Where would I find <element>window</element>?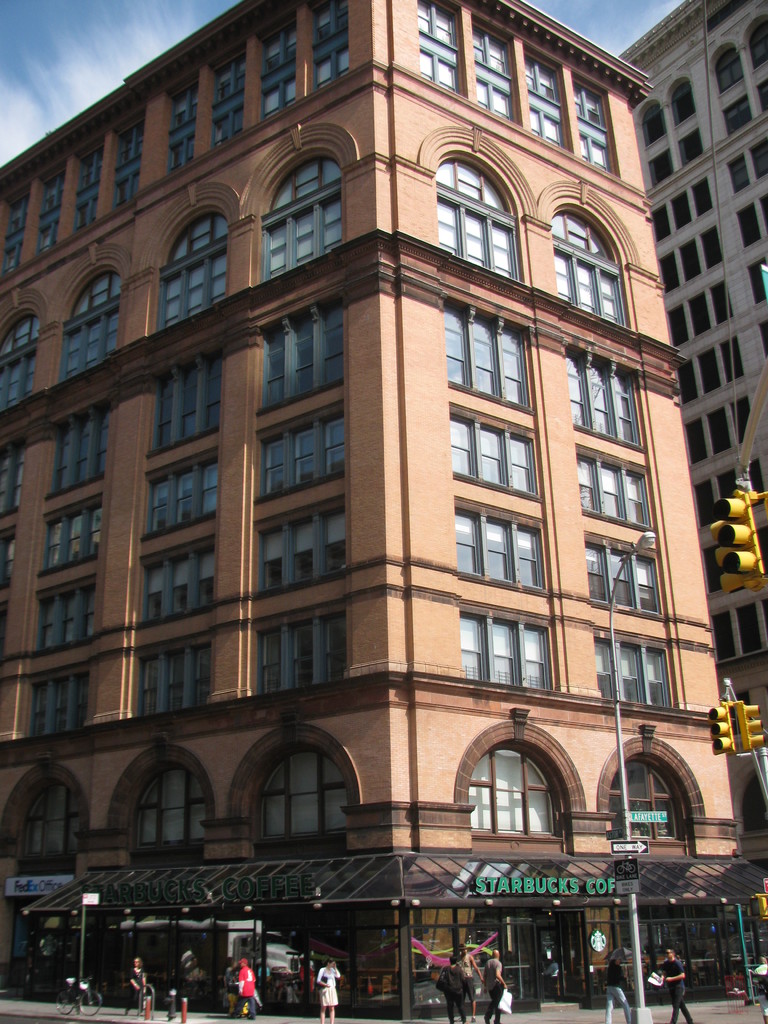
At x1=40, y1=499, x2=100, y2=578.
